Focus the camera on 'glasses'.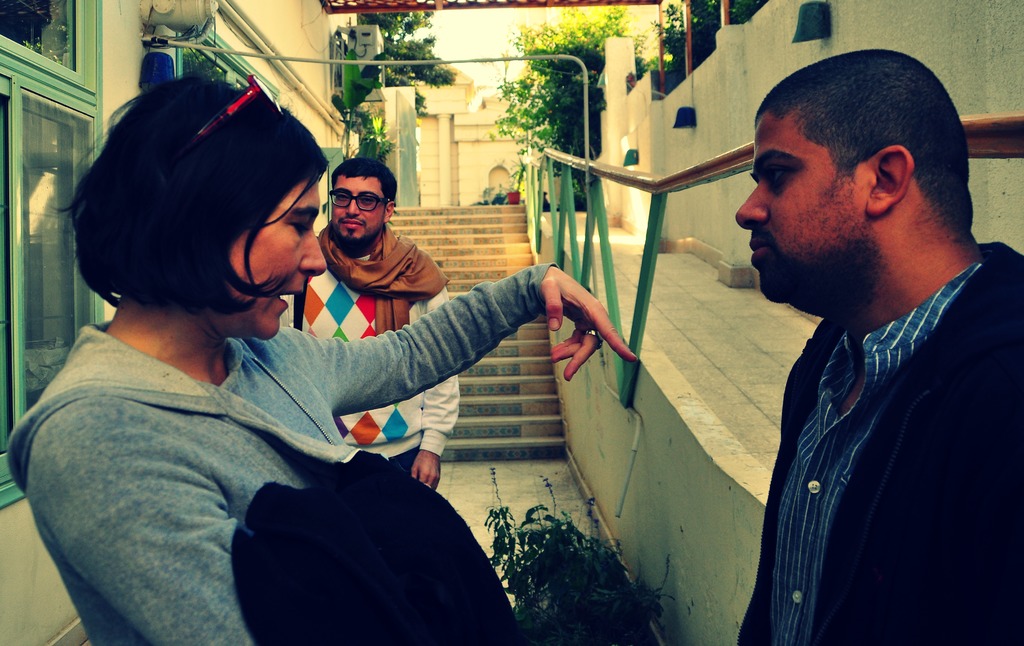
Focus region: x1=332 y1=181 x2=392 y2=218.
